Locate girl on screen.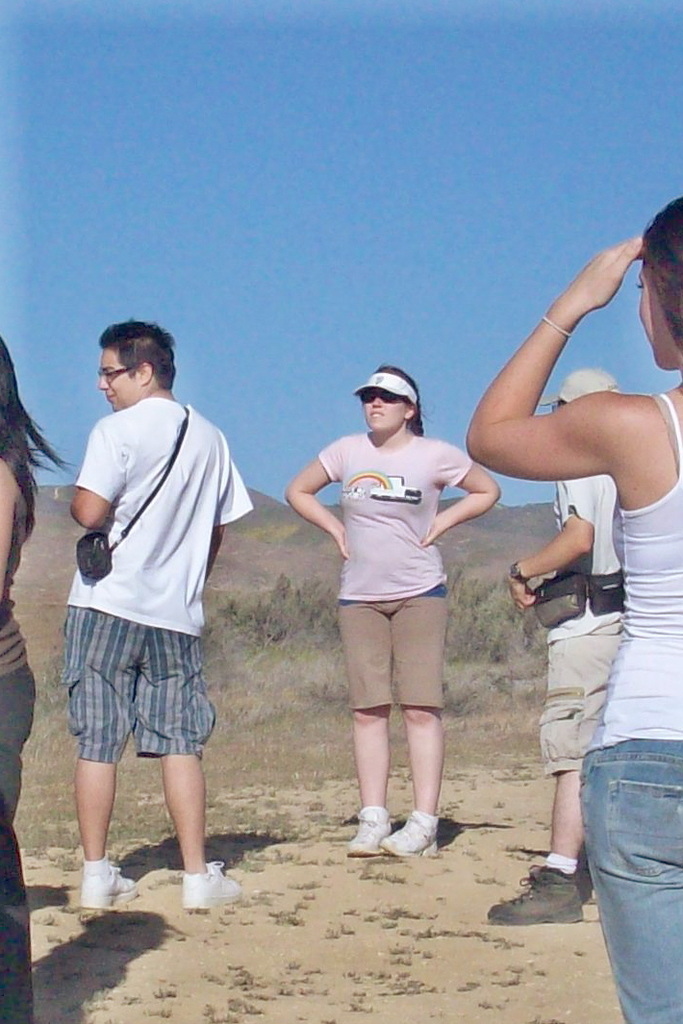
On screen at Rect(0, 335, 84, 1023).
